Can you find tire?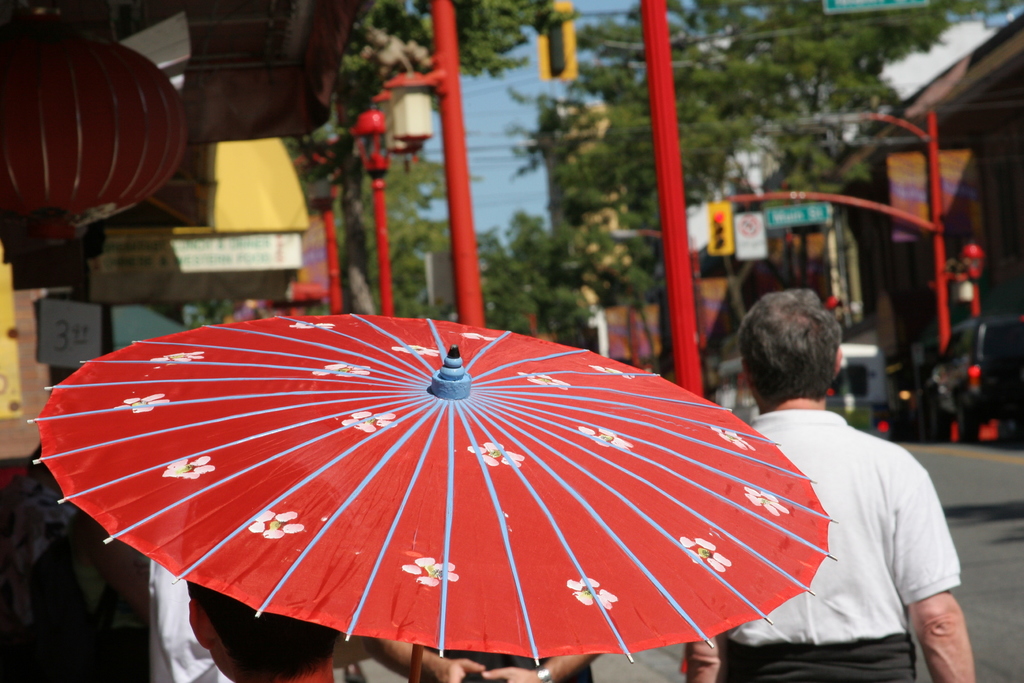
Yes, bounding box: 931:400:952:443.
